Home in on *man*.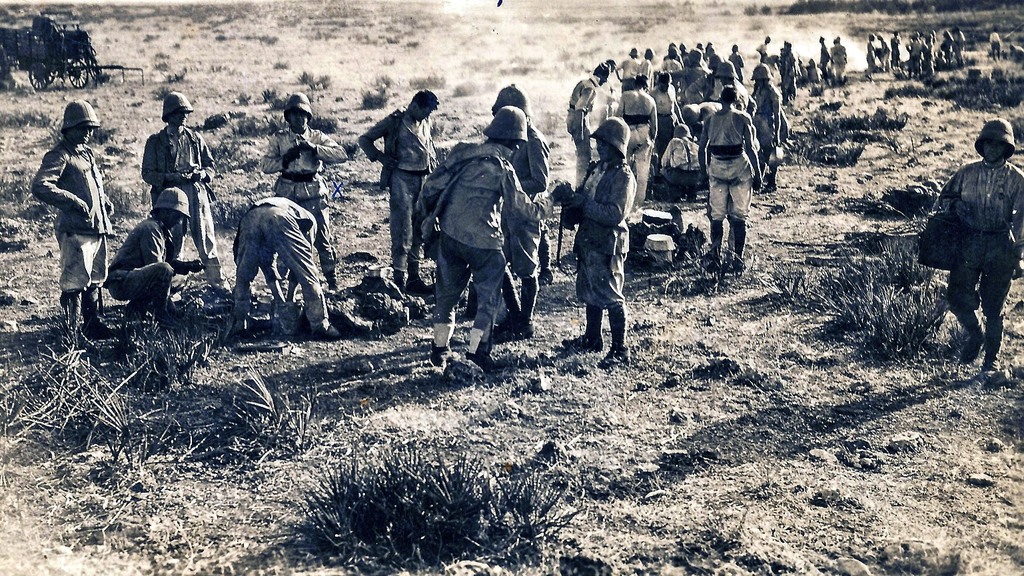
Homed in at 927:109:1019:373.
